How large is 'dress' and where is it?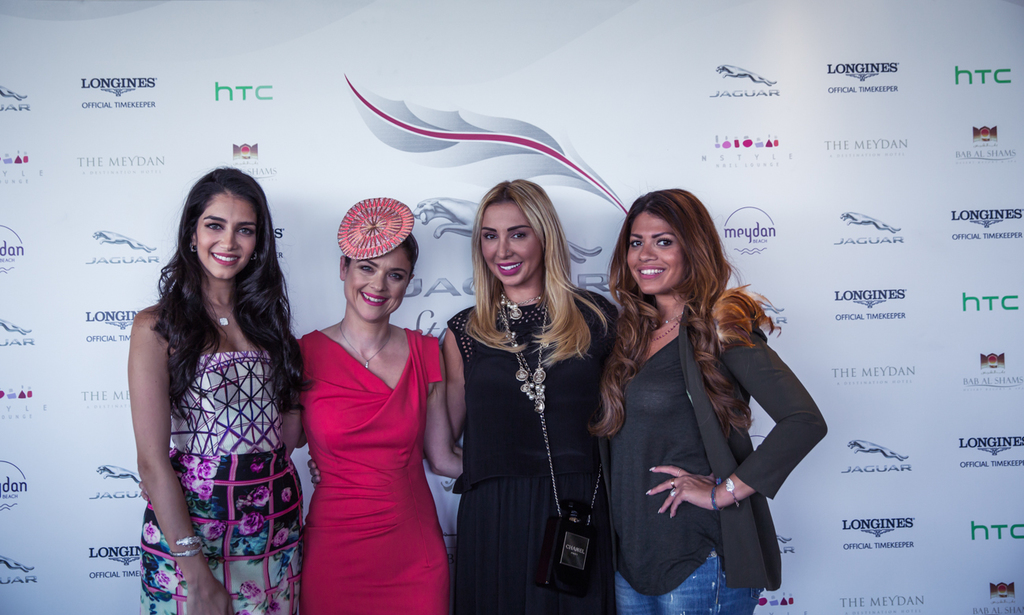
Bounding box: bbox=[298, 326, 449, 614].
